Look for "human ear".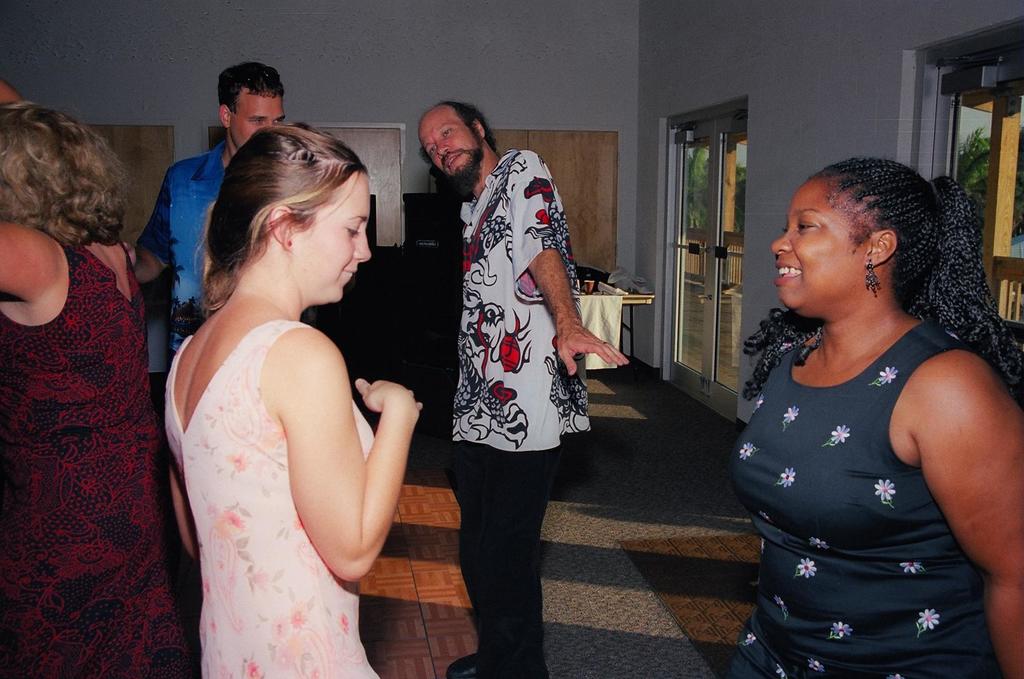
Found: {"x1": 865, "y1": 226, "x2": 899, "y2": 271}.
